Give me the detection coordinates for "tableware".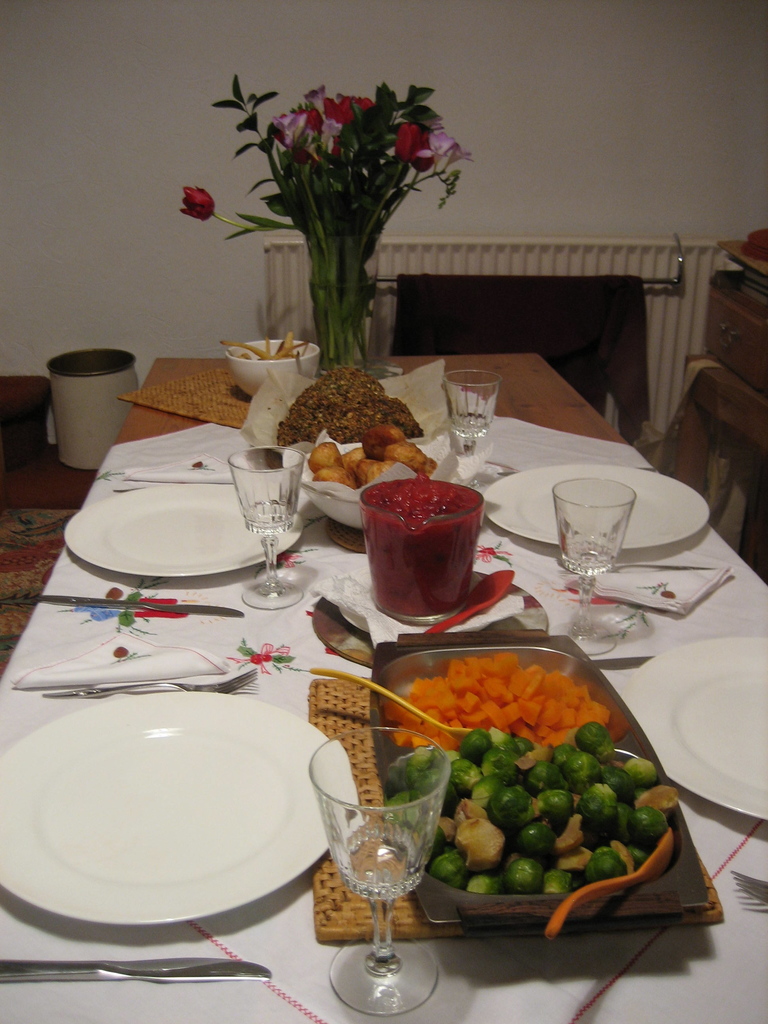
bbox(228, 433, 303, 616).
